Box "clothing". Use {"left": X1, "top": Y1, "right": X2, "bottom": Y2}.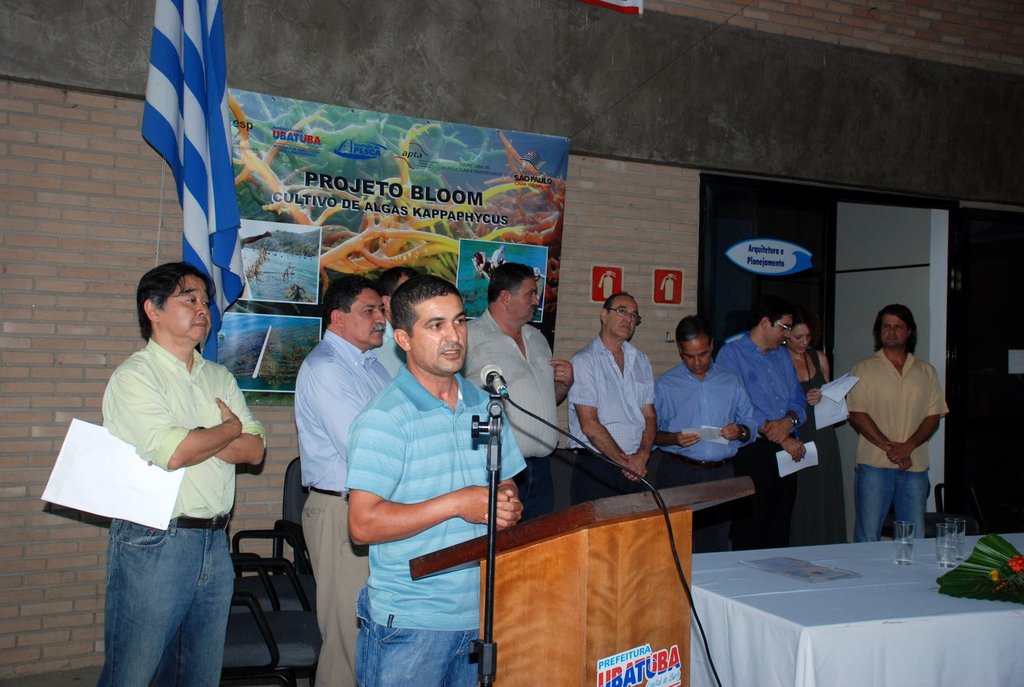
{"left": 719, "top": 331, "right": 808, "bottom": 436}.
